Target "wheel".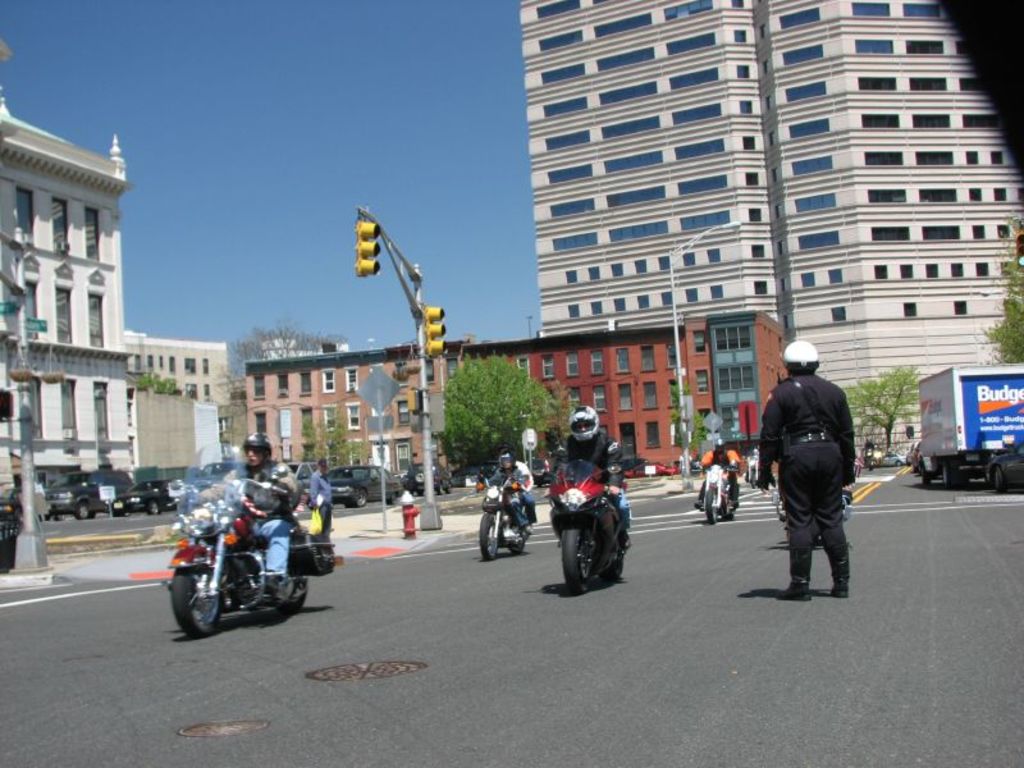
Target region: 508:536:529:554.
